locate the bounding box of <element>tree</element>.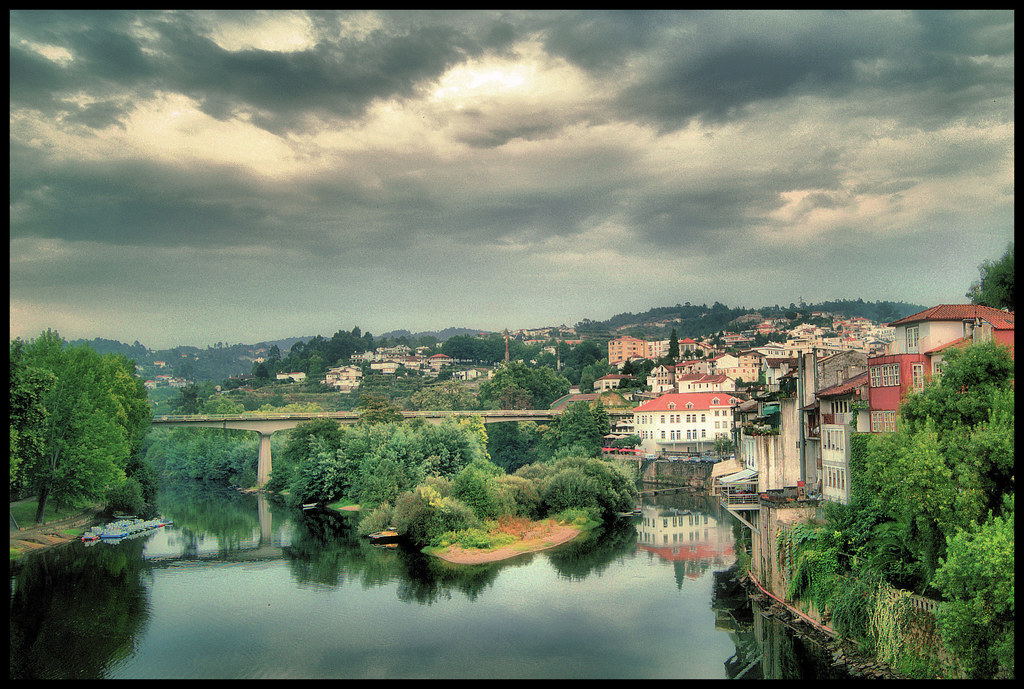
Bounding box: 146/442/173/478.
